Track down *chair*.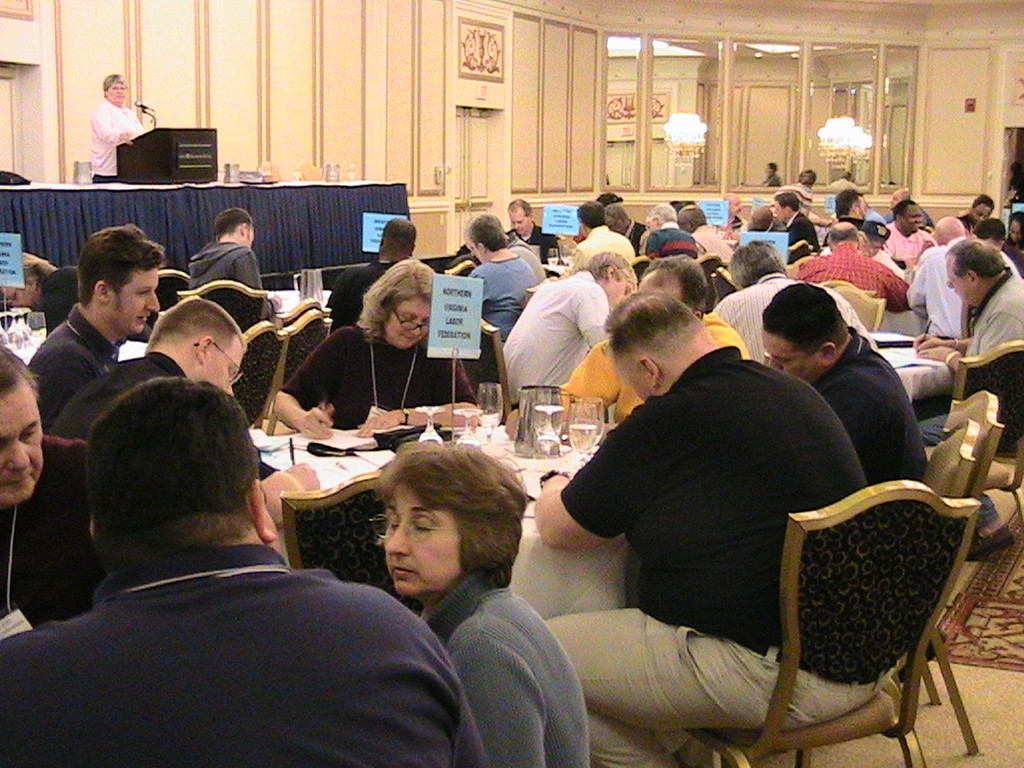
Tracked to <bbox>692, 250, 728, 309</bbox>.
